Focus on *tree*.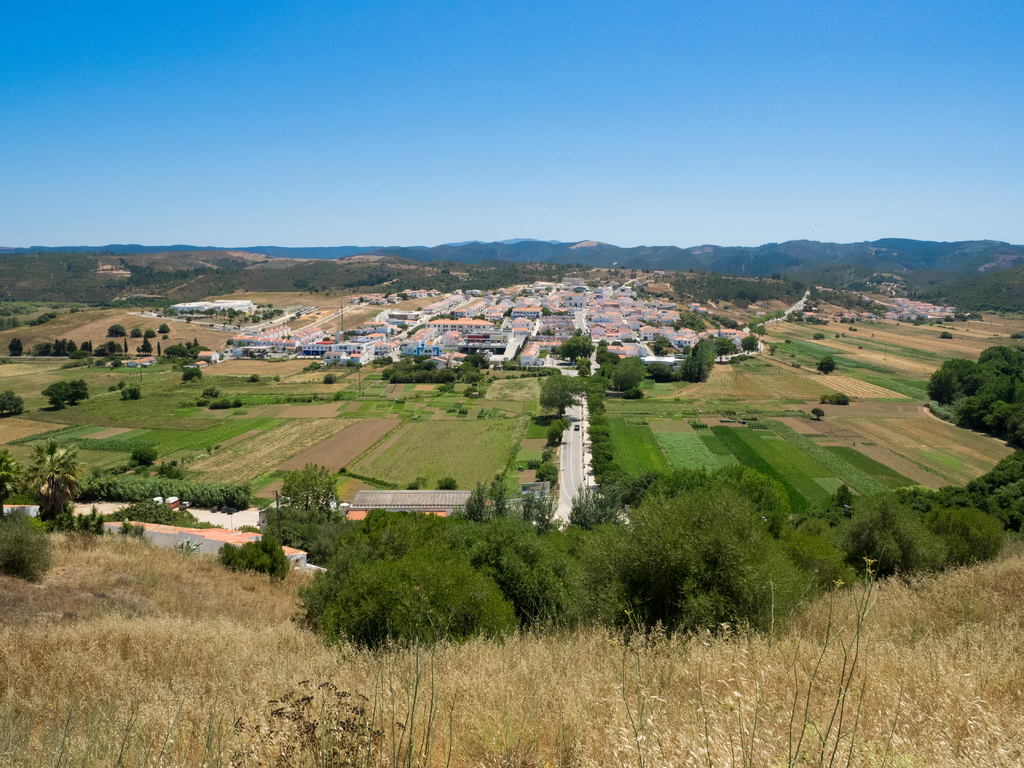
Focused at <box>788,275,804,289</box>.
